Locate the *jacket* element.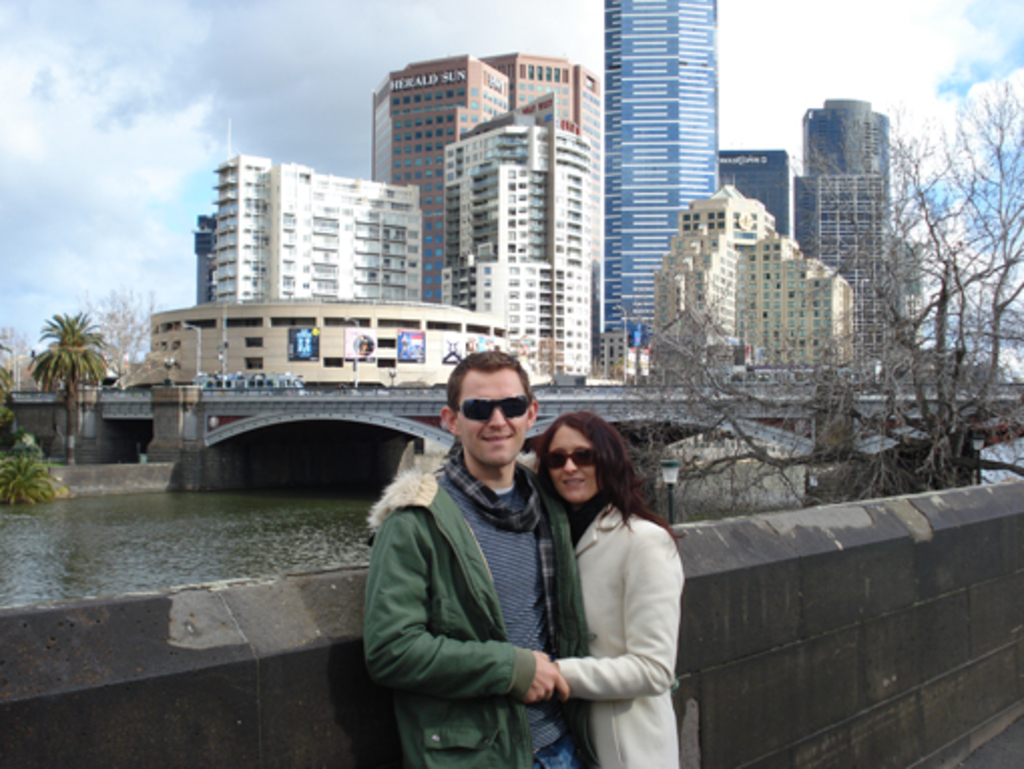
Element bbox: box(552, 504, 687, 767).
